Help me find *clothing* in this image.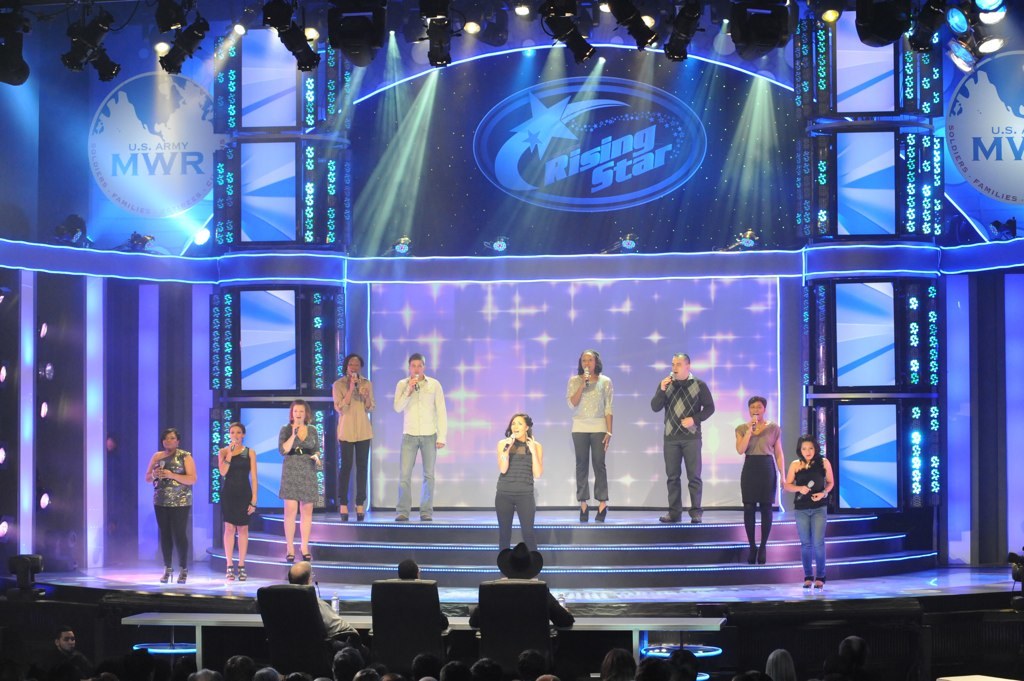
Found it: 330:371:366:518.
